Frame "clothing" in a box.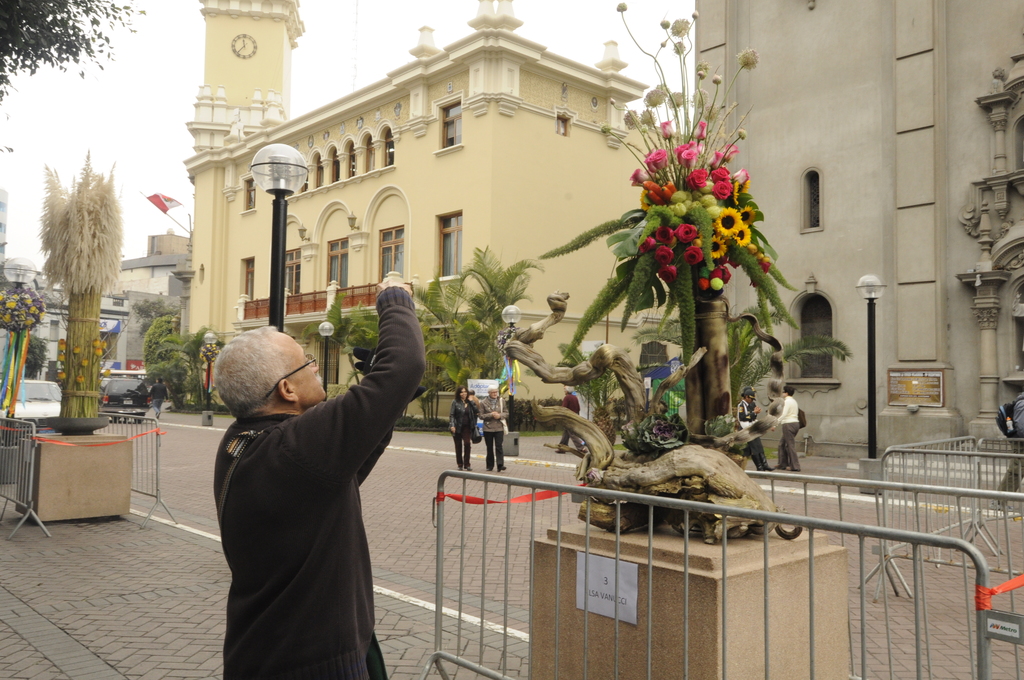
(477,396,508,468).
